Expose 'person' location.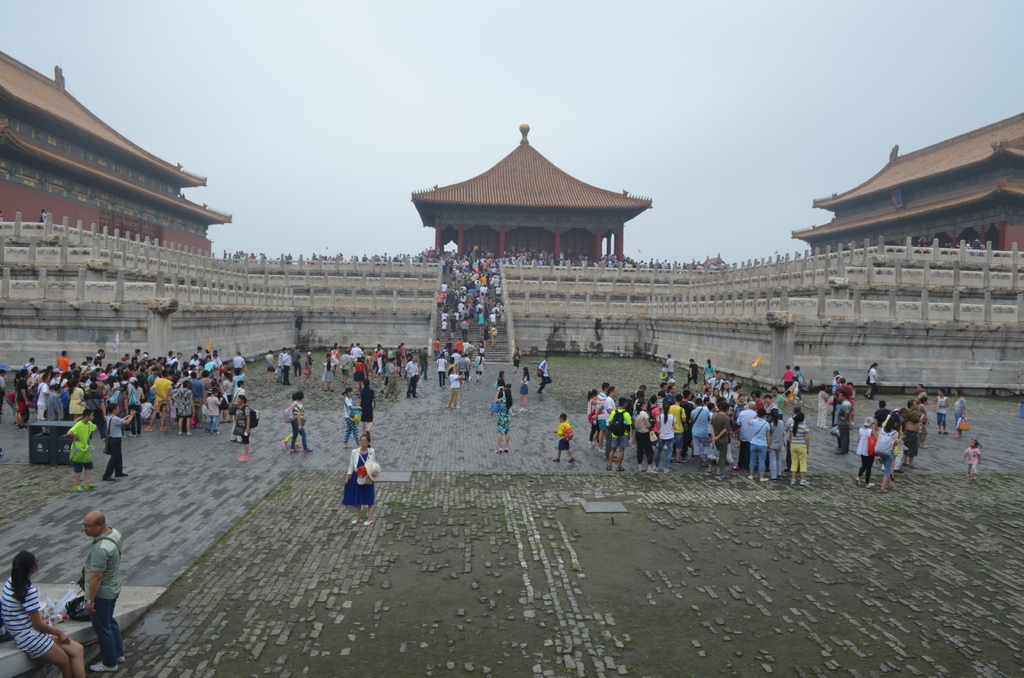
Exposed at [15, 367, 33, 432].
